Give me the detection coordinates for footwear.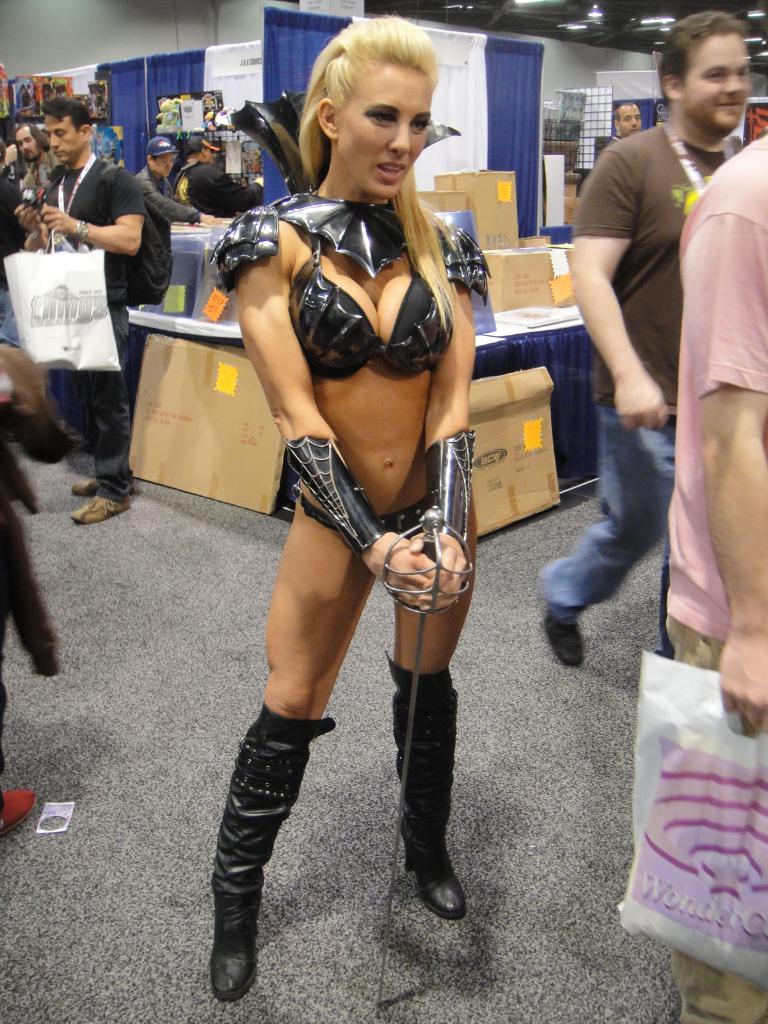
pyautogui.locateOnScreen(70, 476, 135, 497).
